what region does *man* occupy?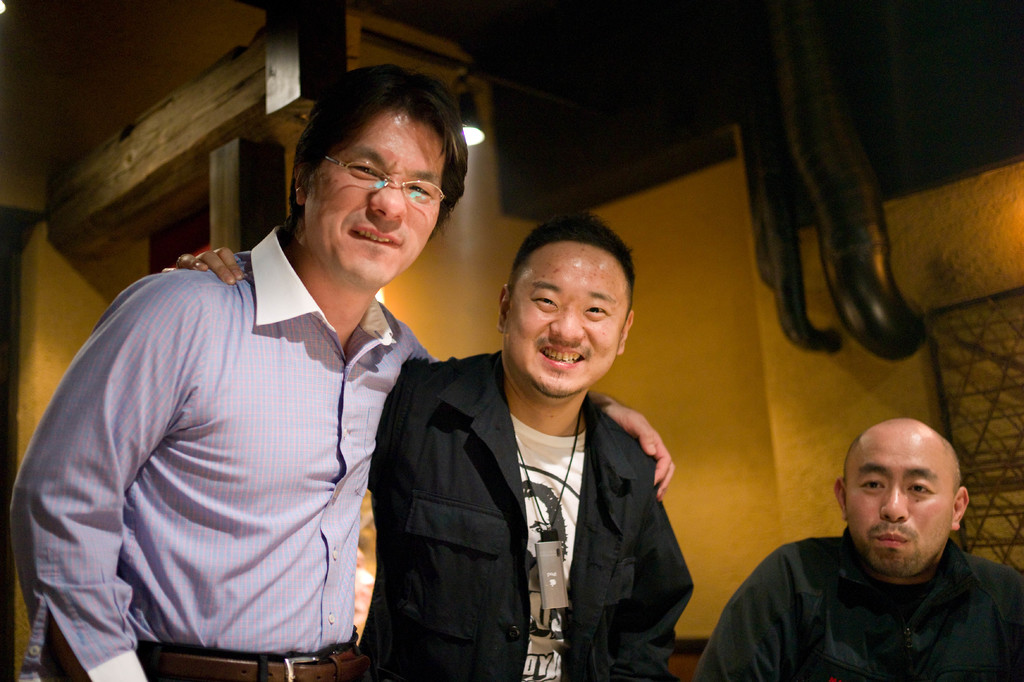
[left=678, top=416, right=1023, bottom=681].
